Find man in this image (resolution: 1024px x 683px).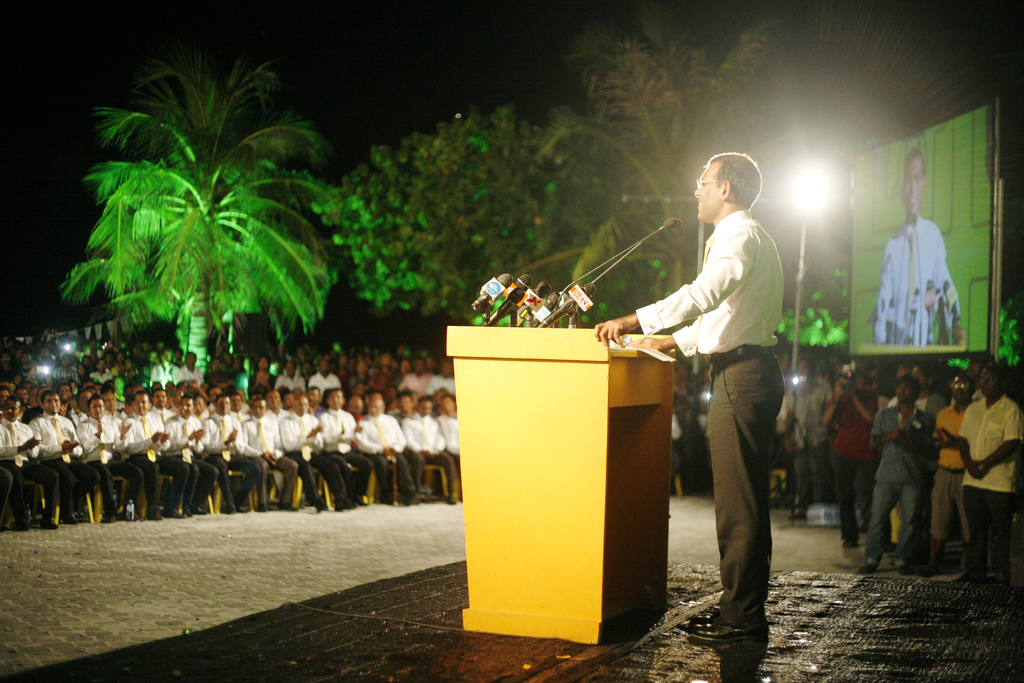
detection(108, 350, 117, 378).
